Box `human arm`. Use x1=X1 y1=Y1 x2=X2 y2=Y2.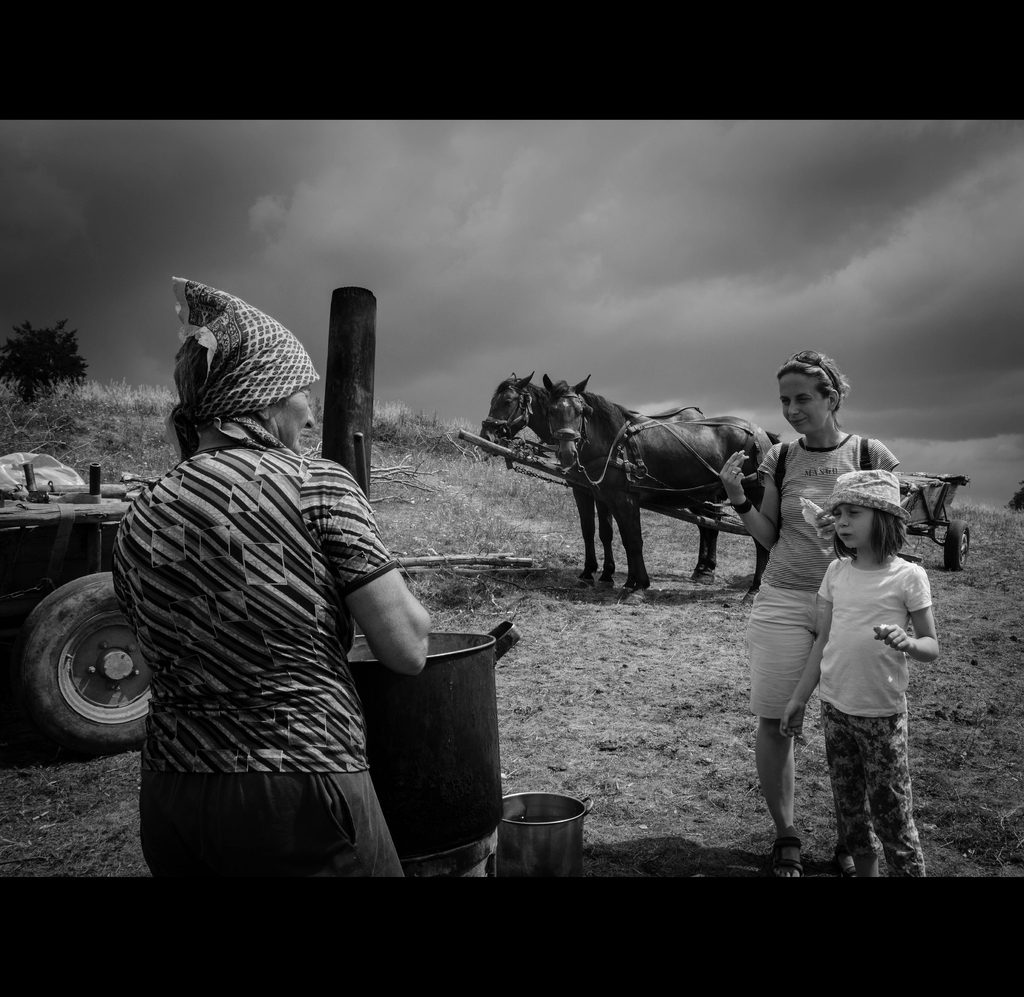
x1=304 y1=462 x2=428 y2=675.
